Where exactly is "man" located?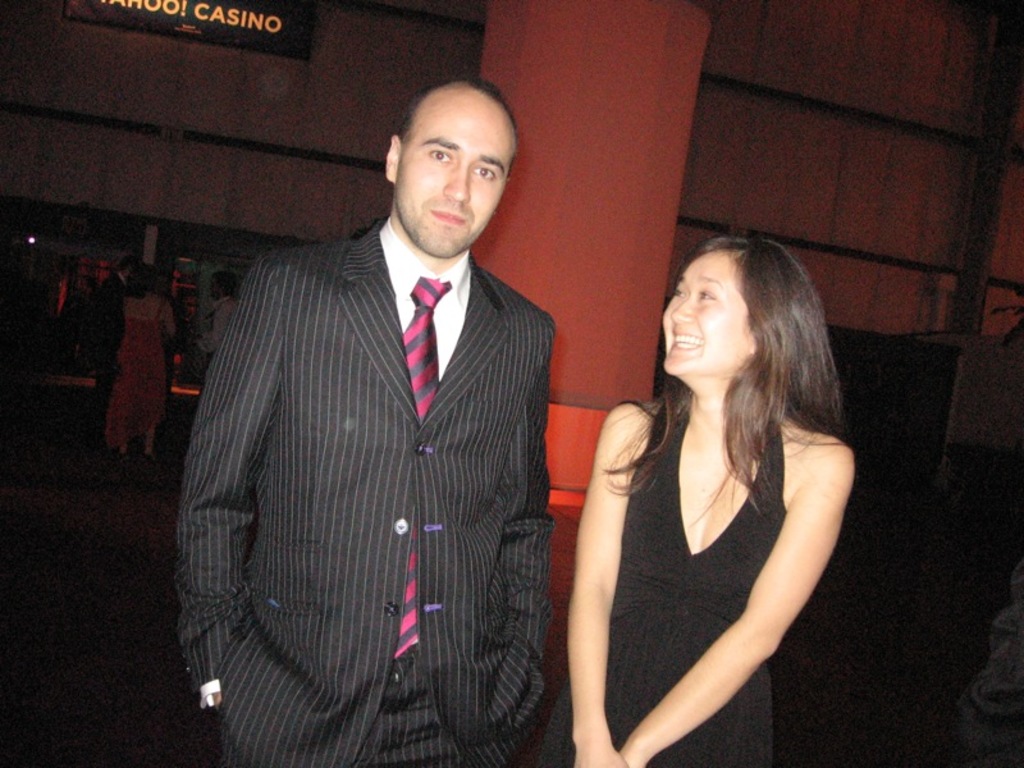
Its bounding box is bbox(192, 271, 237, 355).
